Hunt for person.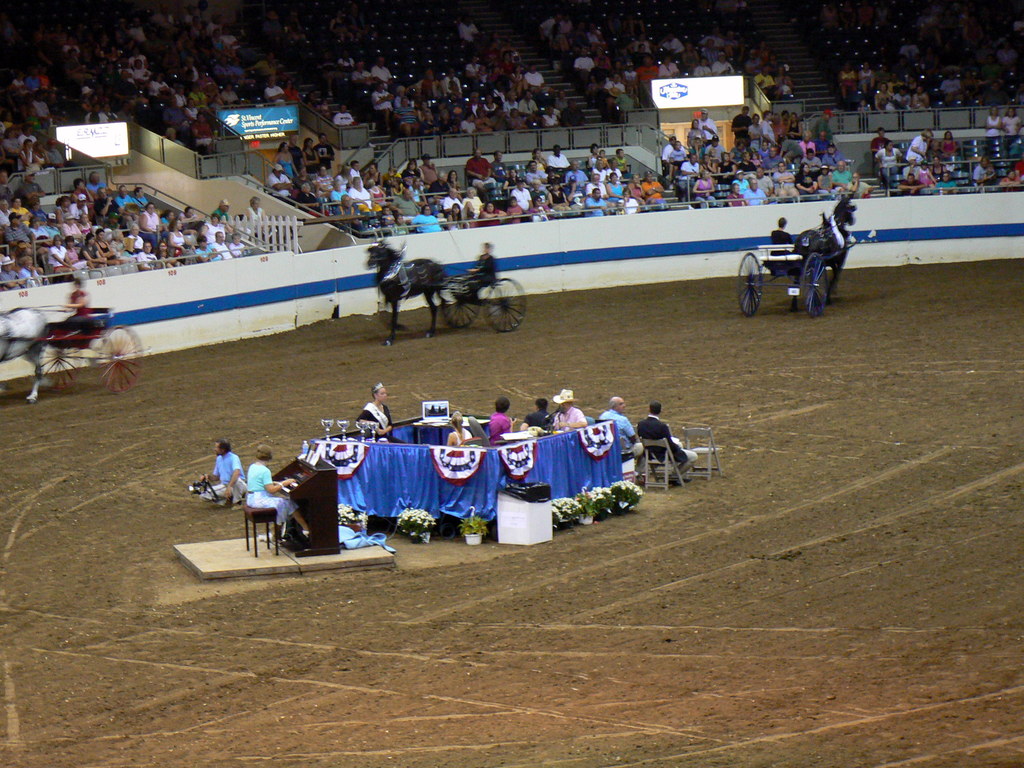
Hunted down at <bbox>408, 205, 444, 232</bbox>.
